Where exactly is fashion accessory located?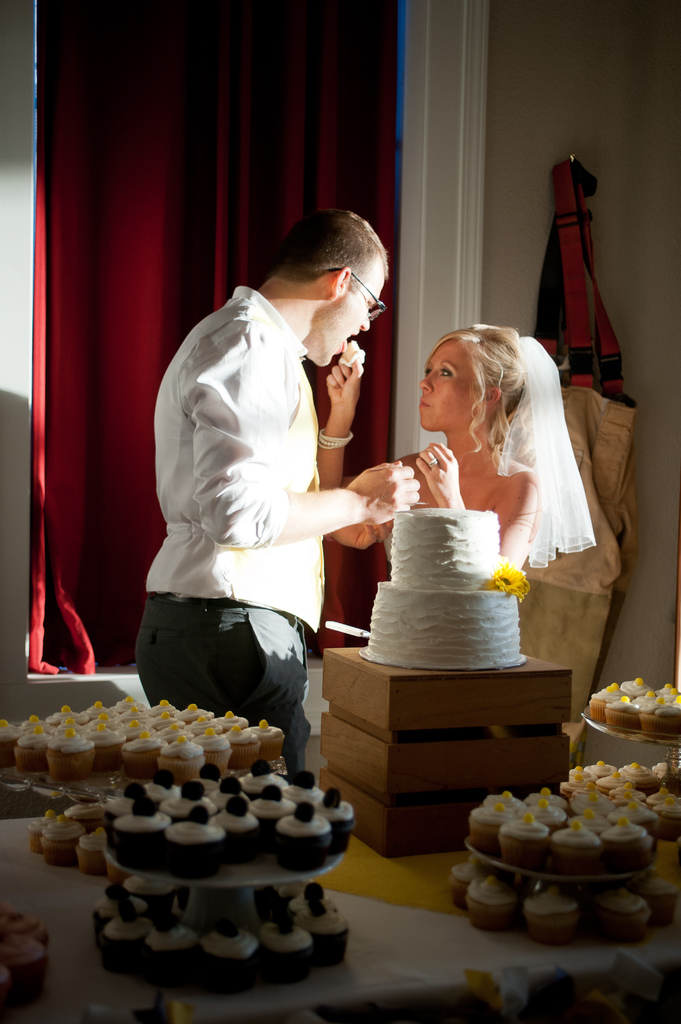
Its bounding box is x1=502, y1=335, x2=595, y2=570.
